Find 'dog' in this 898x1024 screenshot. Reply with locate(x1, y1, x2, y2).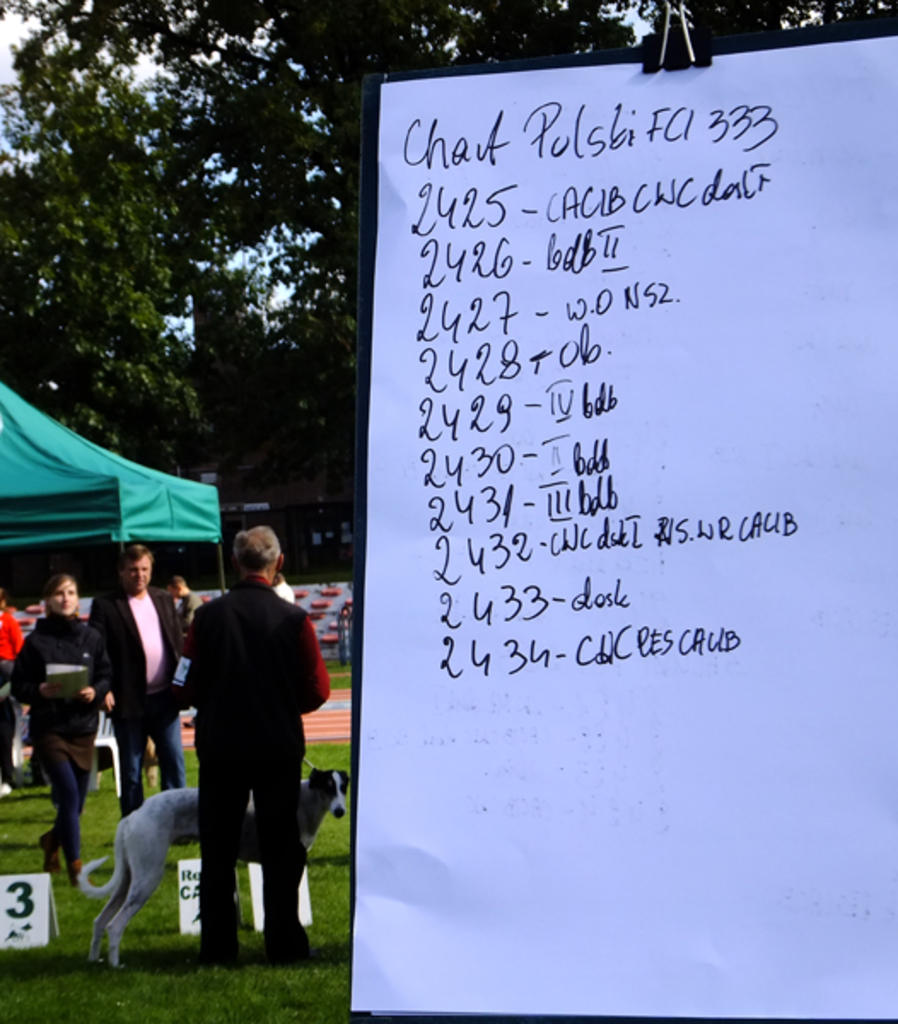
locate(80, 766, 353, 975).
